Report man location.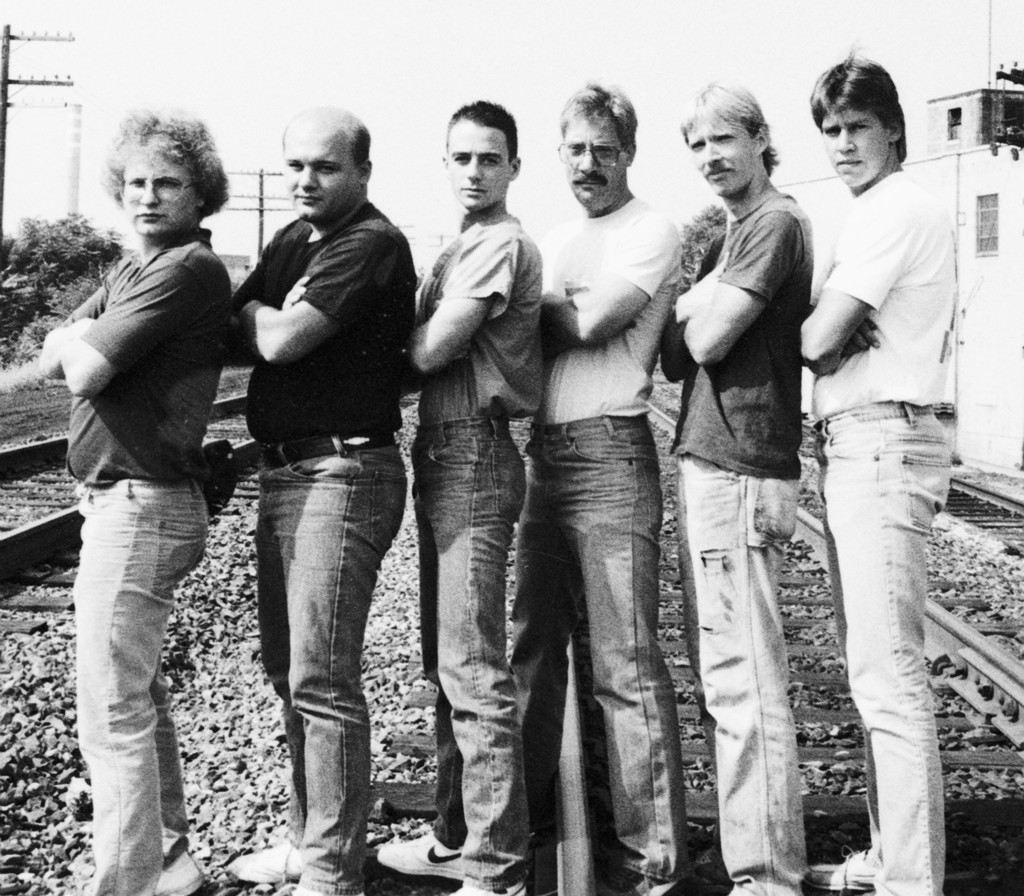
Report: region(30, 105, 239, 895).
